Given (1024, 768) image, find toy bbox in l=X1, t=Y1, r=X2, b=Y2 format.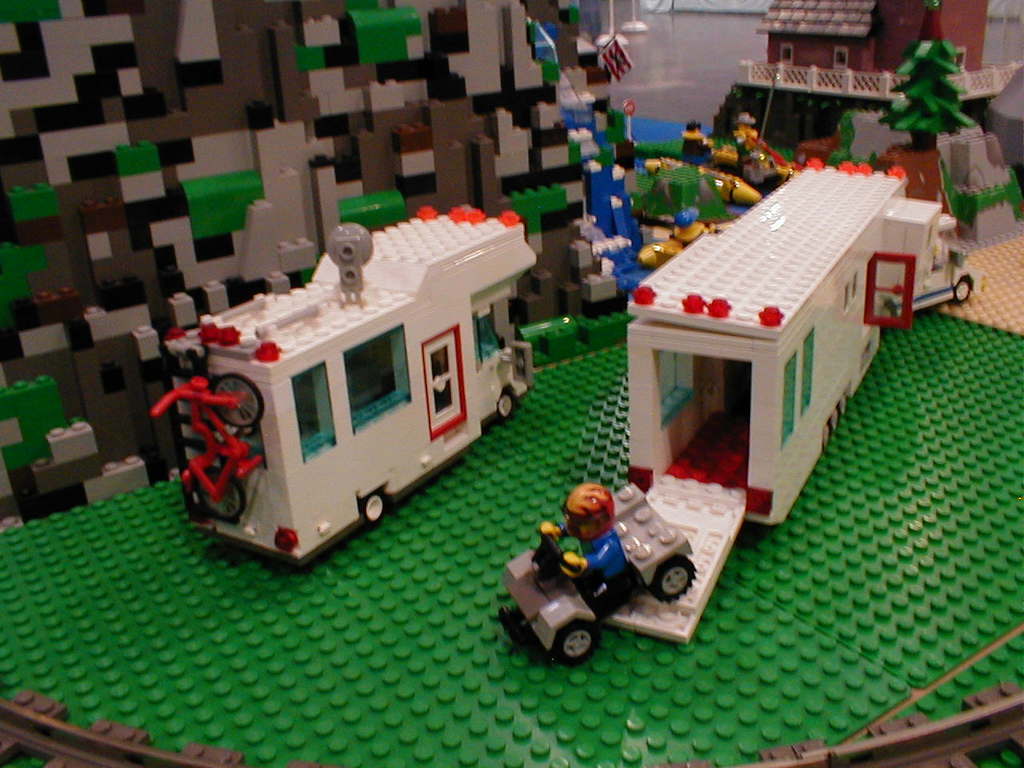
l=489, t=472, r=725, b=665.
